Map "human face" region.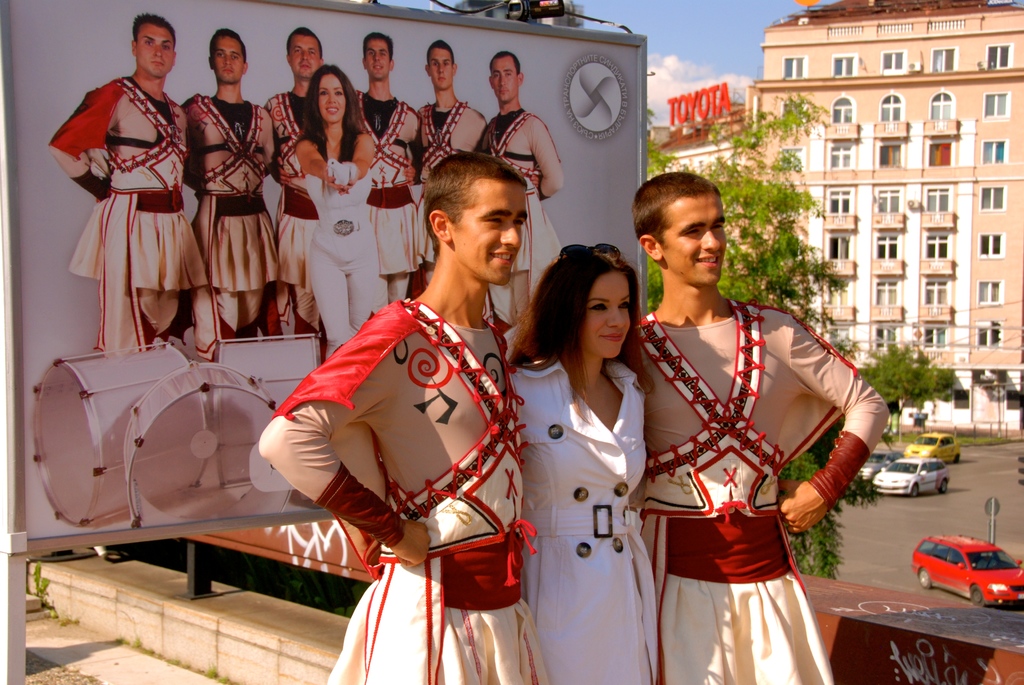
Mapped to x1=430, y1=47, x2=452, y2=88.
